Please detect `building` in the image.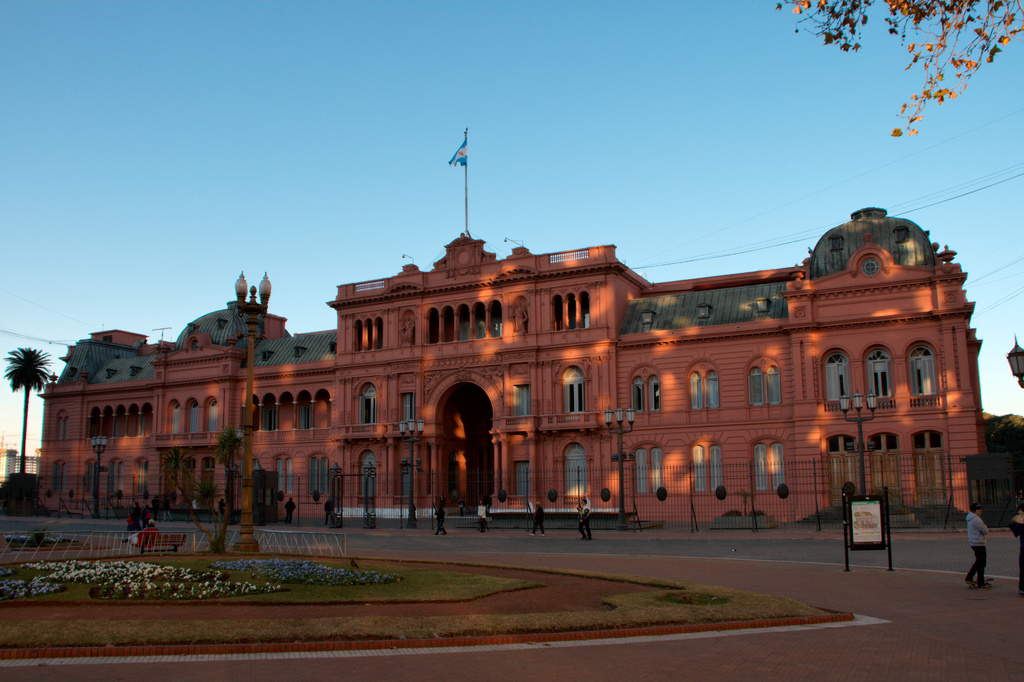
[40,227,983,532].
